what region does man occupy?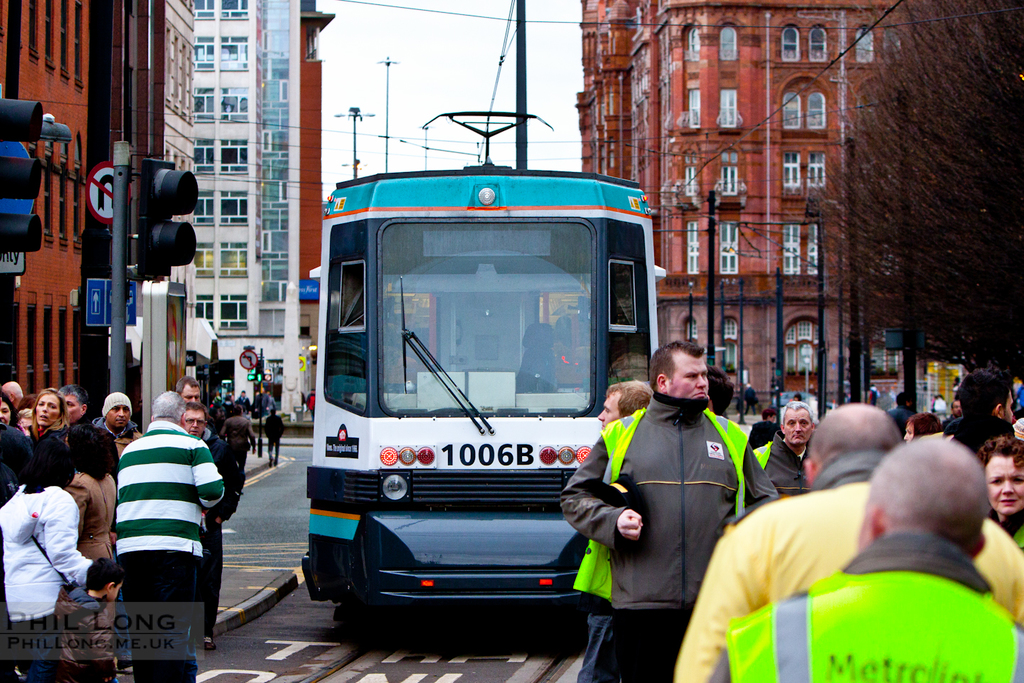
<region>234, 394, 247, 403</region>.
